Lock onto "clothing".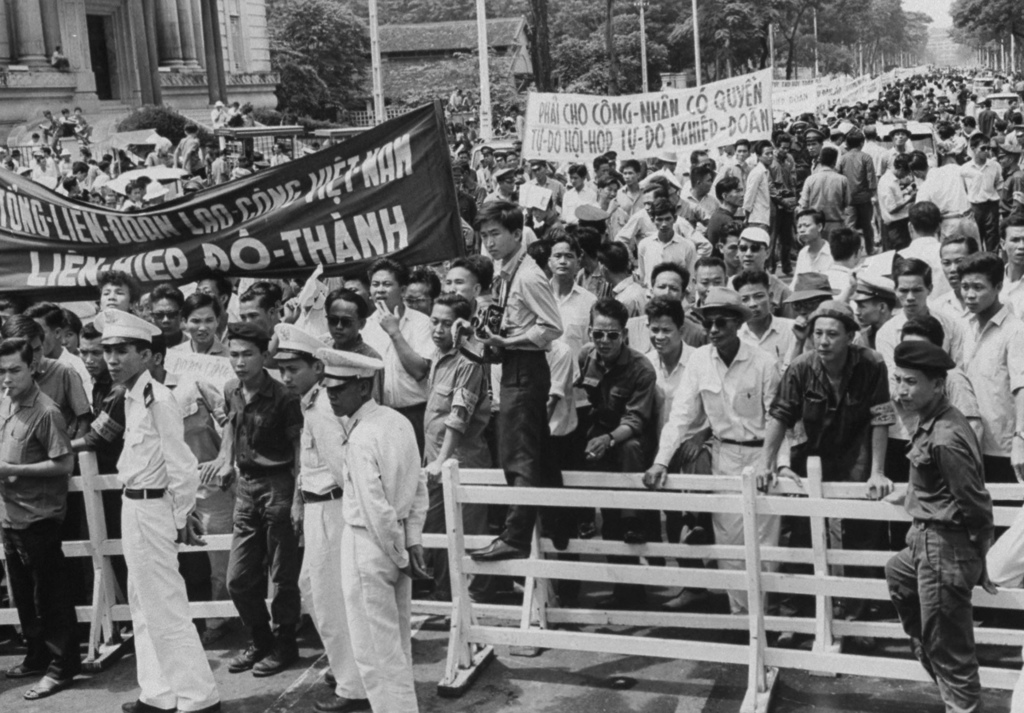
Locked: <box>176,133,211,180</box>.
